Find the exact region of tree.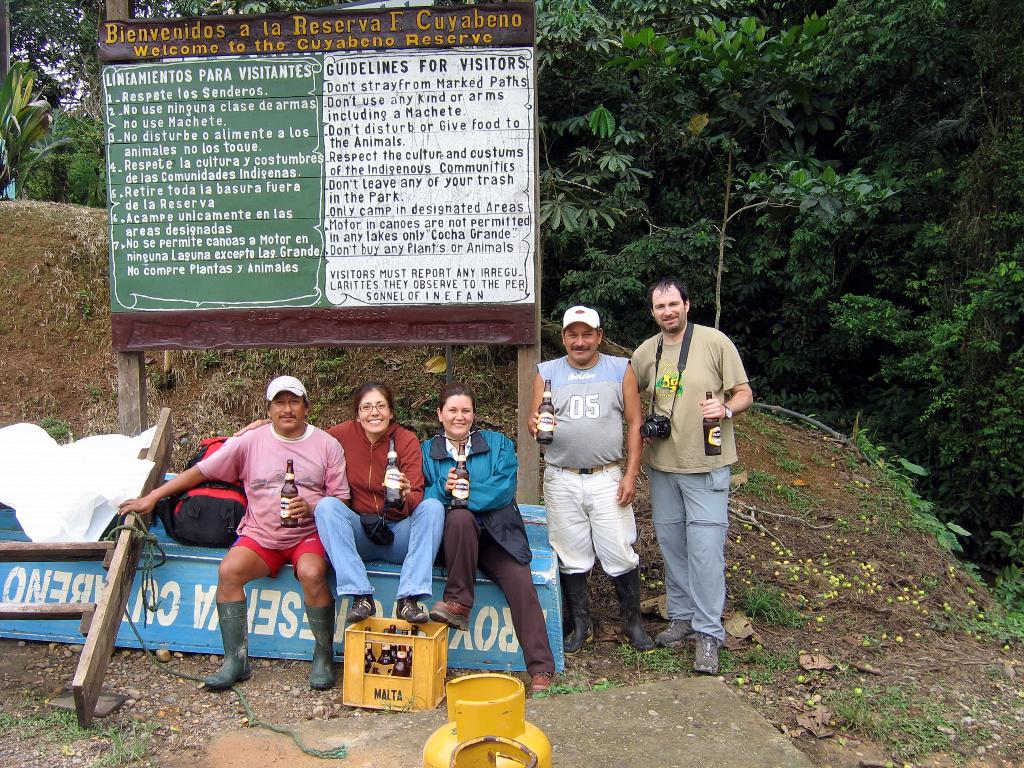
Exact region: <box>737,0,1023,579</box>.
